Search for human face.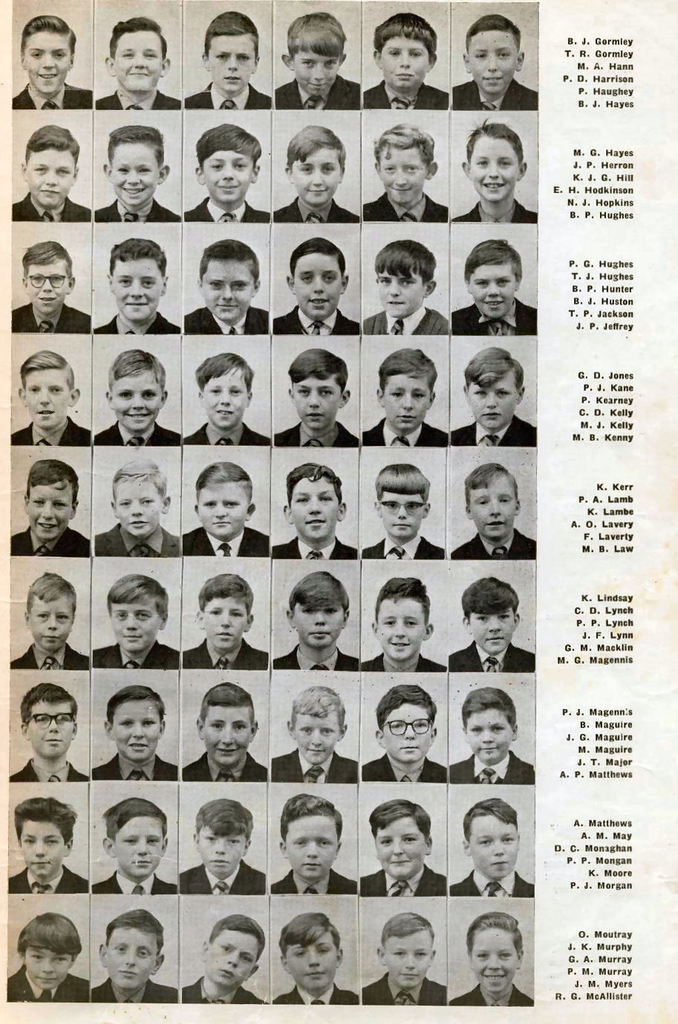
Found at [205, 934, 259, 990].
